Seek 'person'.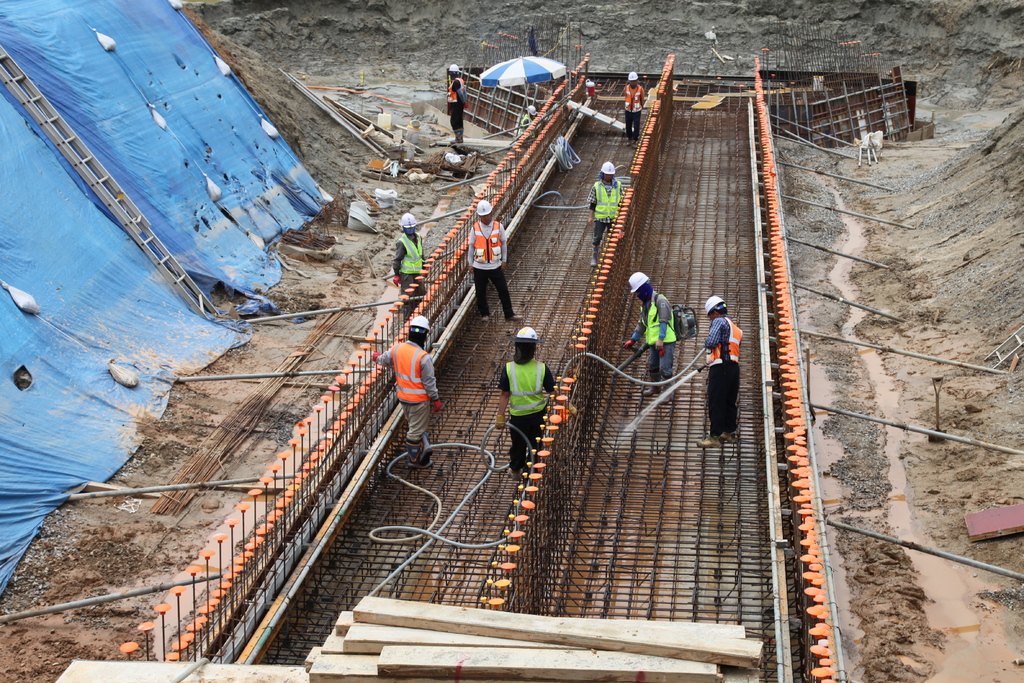
x1=492 y1=326 x2=557 y2=480.
